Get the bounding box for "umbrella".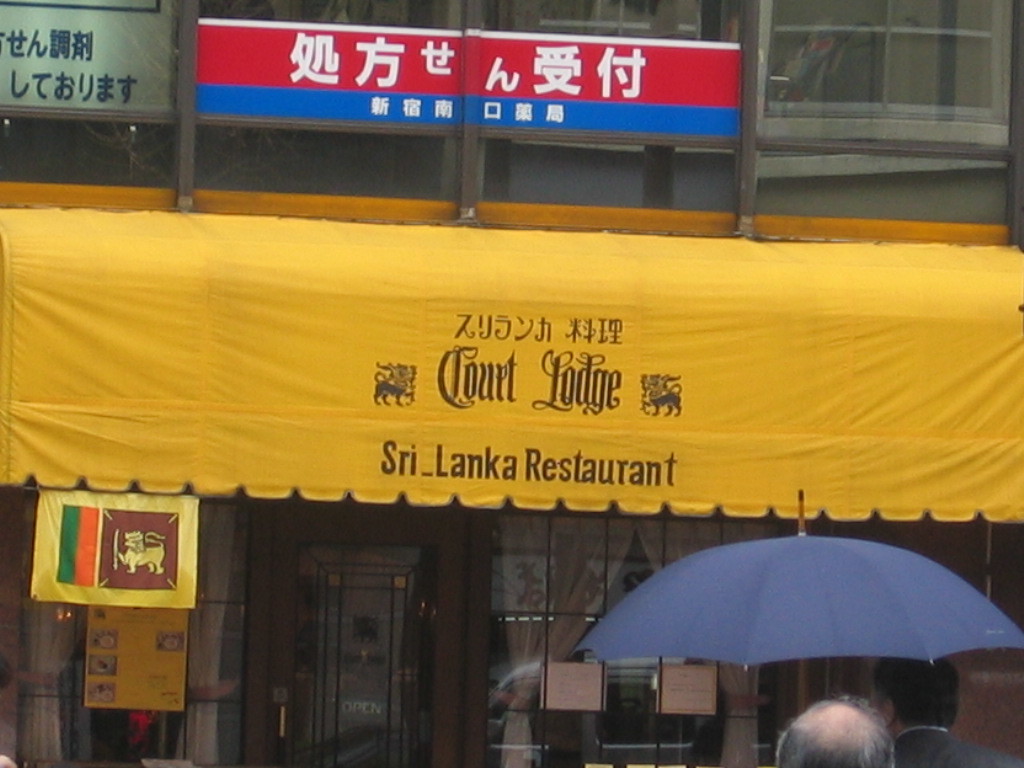
(x1=577, y1=486, x2=1023, y2=715).
